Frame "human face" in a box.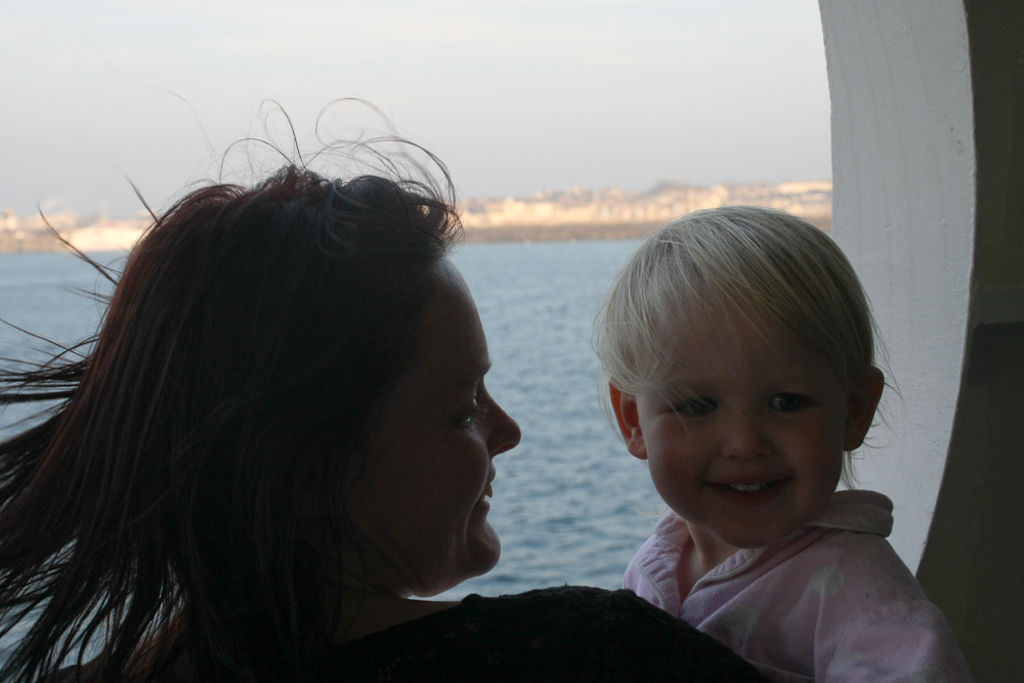
[359, 269, 521, 574].
